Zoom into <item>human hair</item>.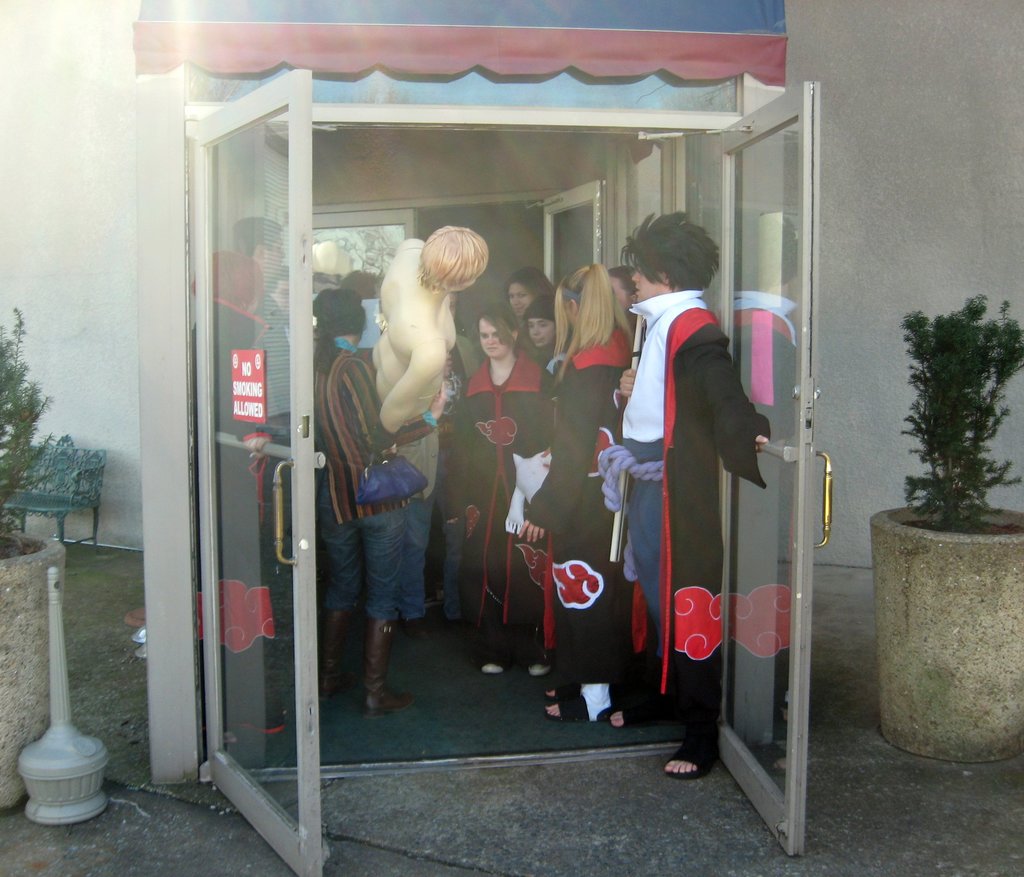
Zoom target: region(418, 221, 490, 290).
